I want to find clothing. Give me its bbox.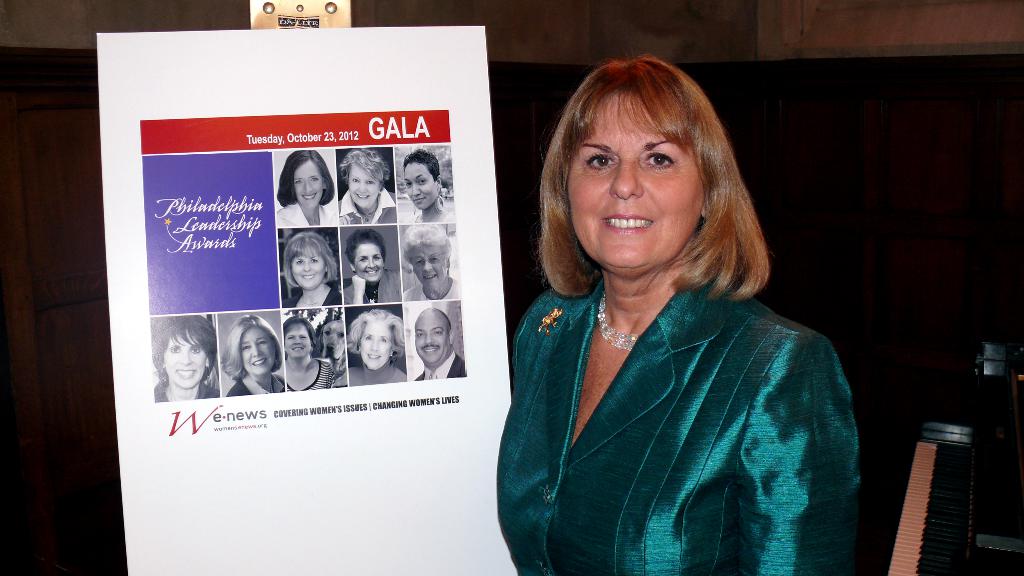
285/359/338/392.
